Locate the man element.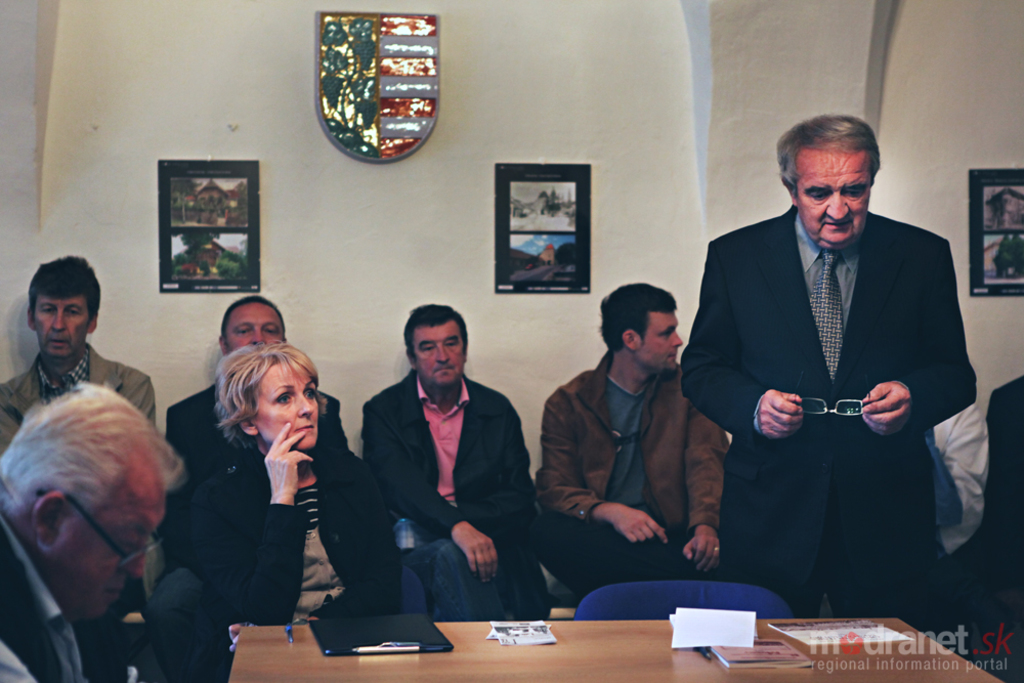
Element bbox: region(691, 102, 986, 620).
